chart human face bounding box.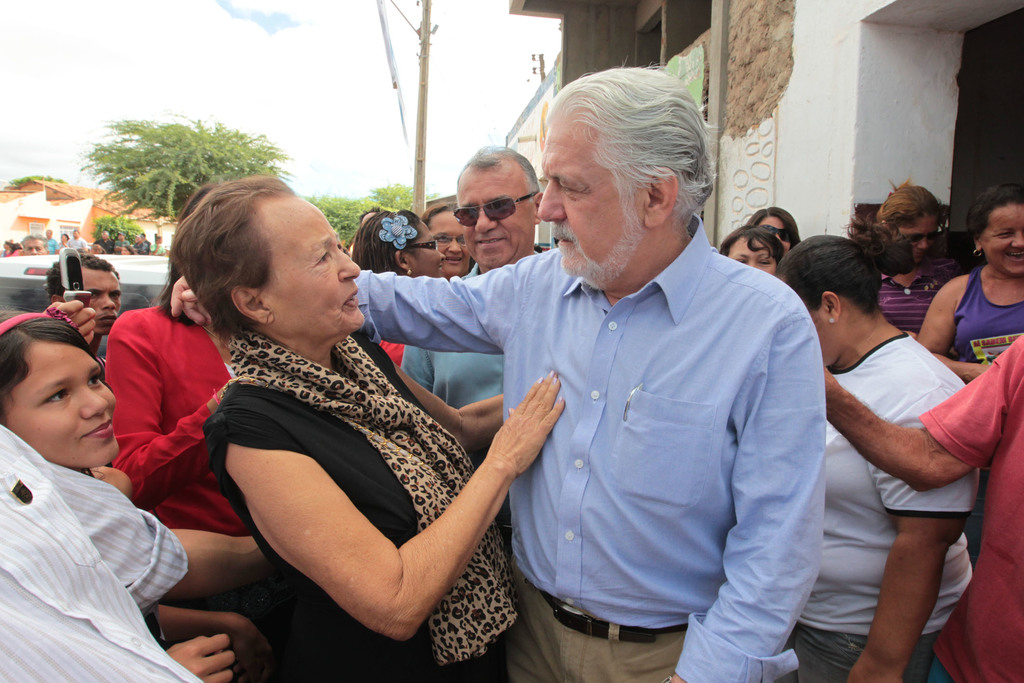
Charted: bbox=(435, 217, 468, 269).
